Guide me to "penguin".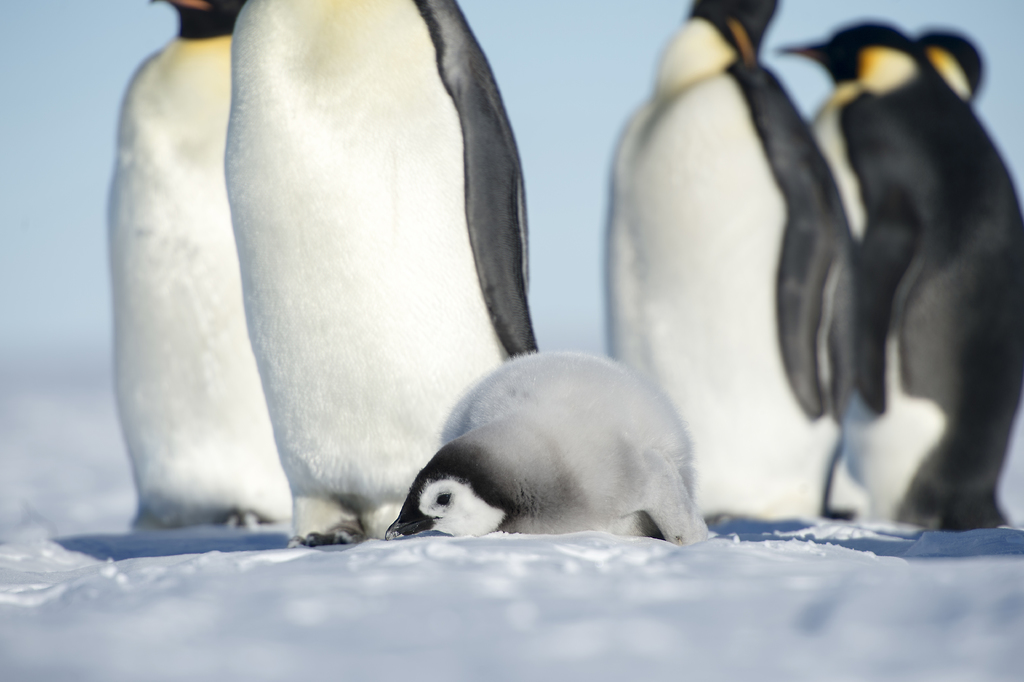
Guidance: {"left": 104, "top": 0, "right": 289, "bottom": 530}.
